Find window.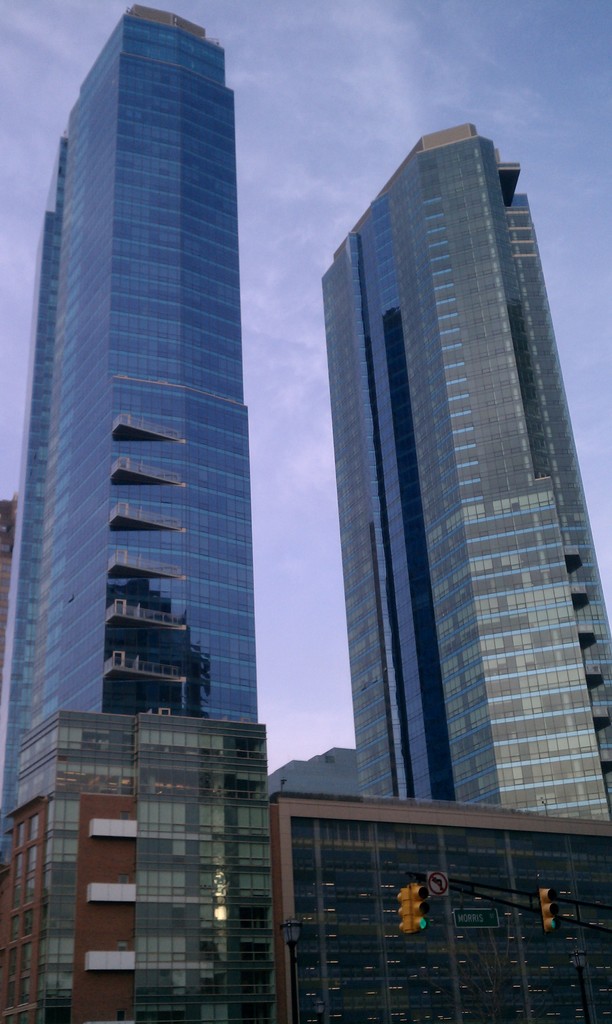
select_region(19, 908, 35, 937).
